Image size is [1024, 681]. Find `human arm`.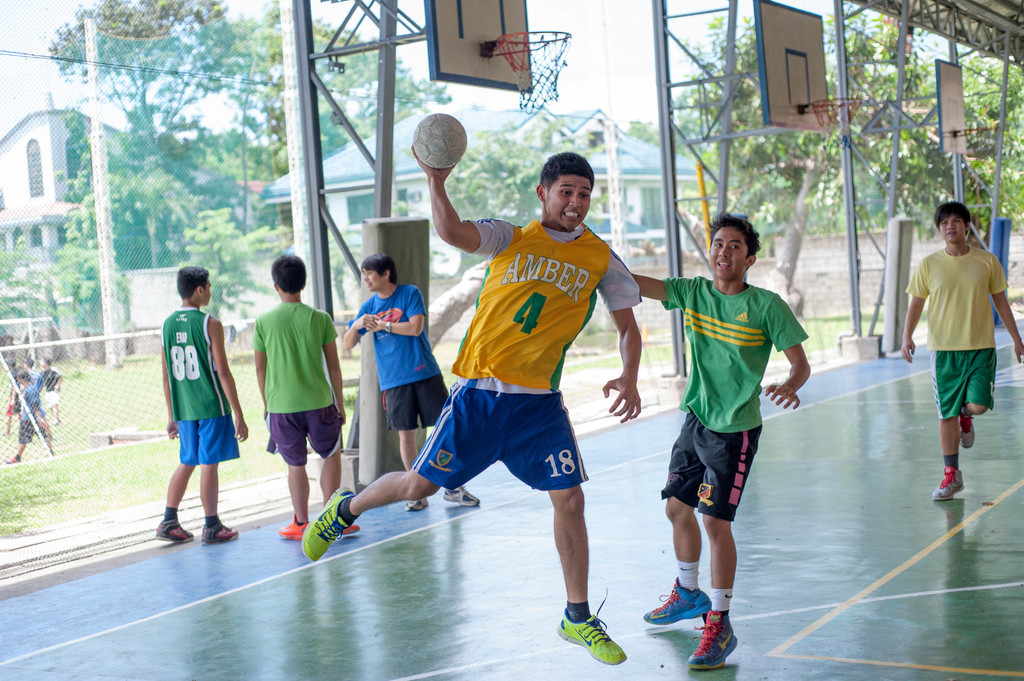
region(593, 248, 646, 421).
